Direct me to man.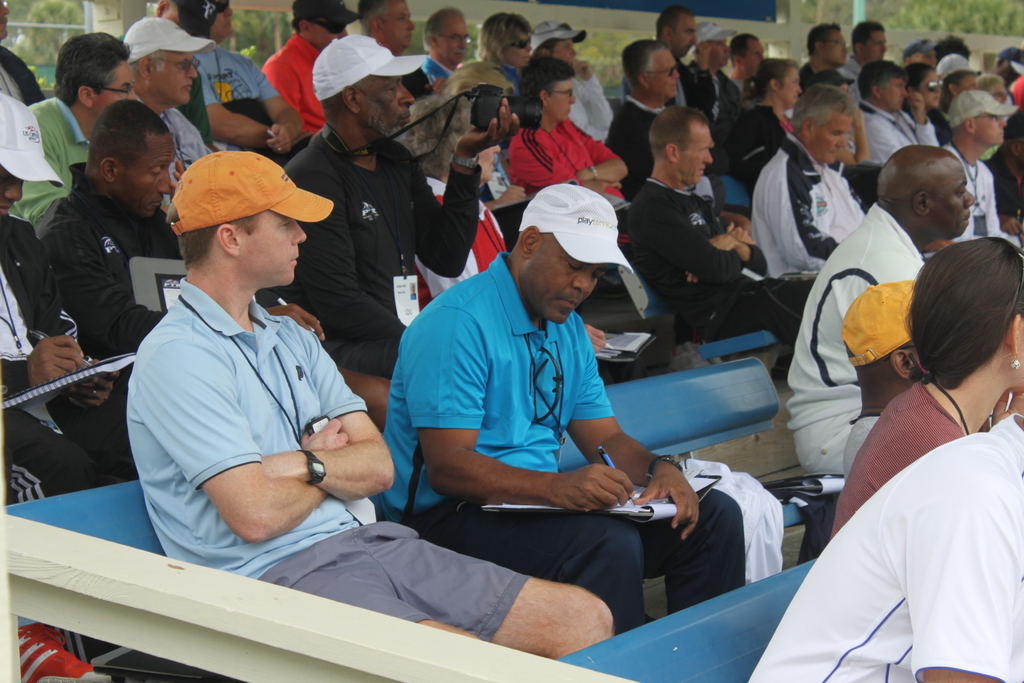
Direction: pyautogui.locateOnScreen(0, 90, 63, 493).
